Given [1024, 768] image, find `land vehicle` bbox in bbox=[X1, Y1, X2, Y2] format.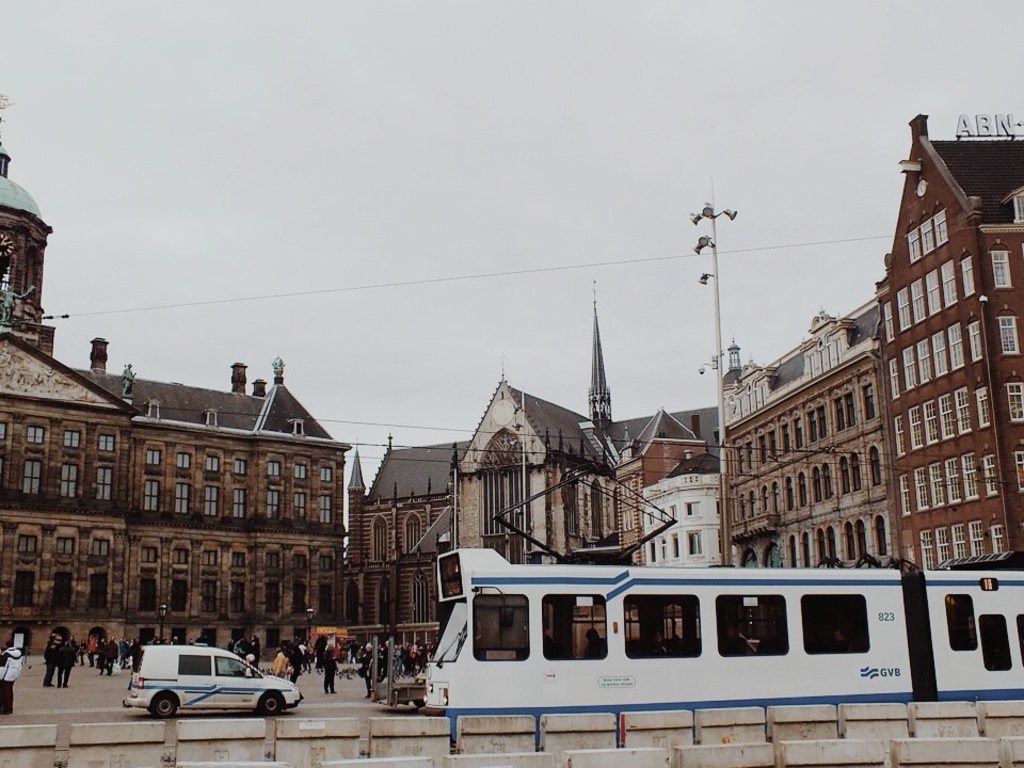
bbox=[418, 544, 1023, 715].
